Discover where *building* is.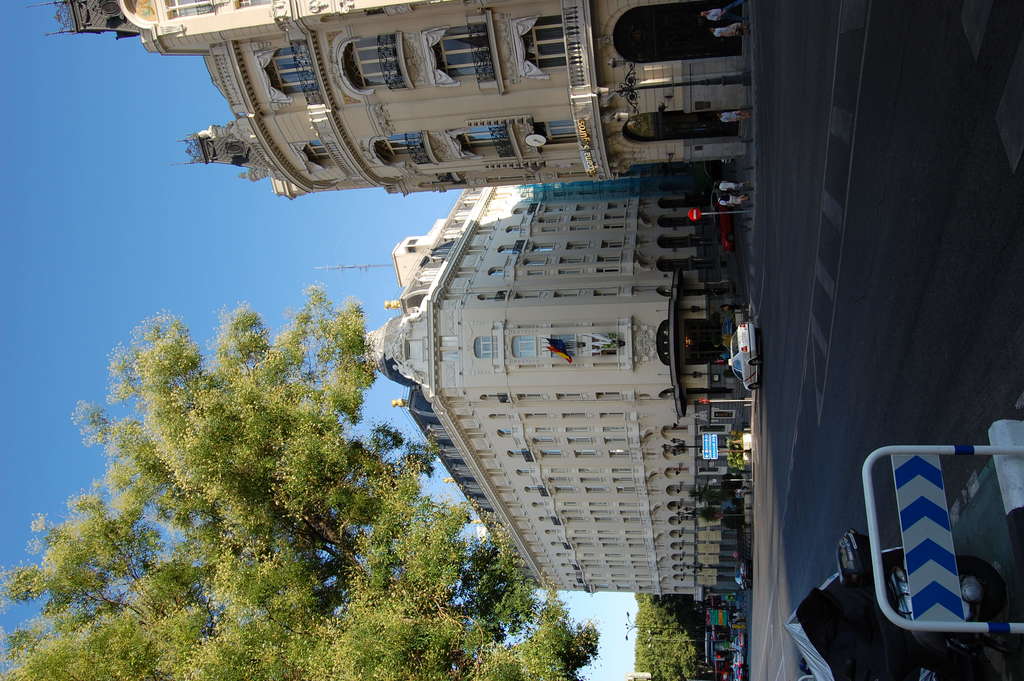
Discovered at box=[309, 185, 737, 596].
